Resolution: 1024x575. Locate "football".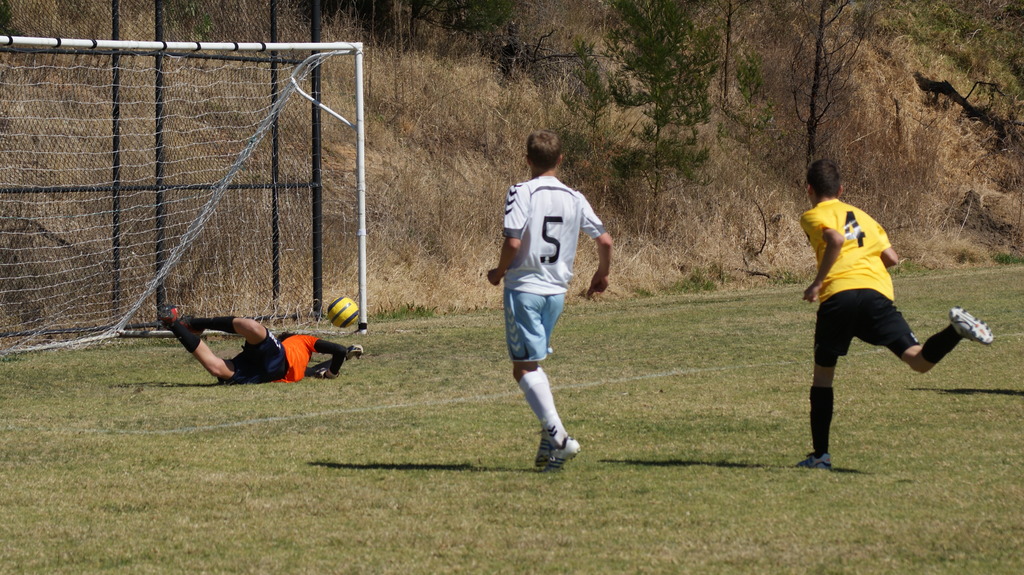
select_region(327, 294, 360, 327).
